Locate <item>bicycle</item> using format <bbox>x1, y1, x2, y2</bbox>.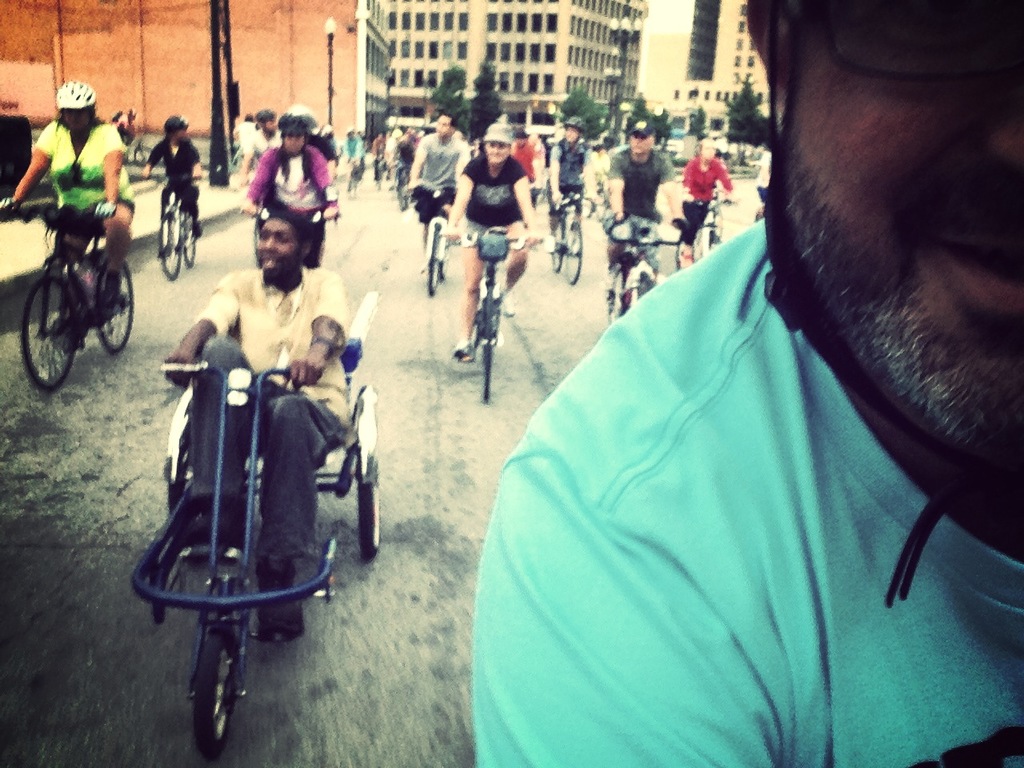
<bbox>248, 205, 338, 230</bbox>.
